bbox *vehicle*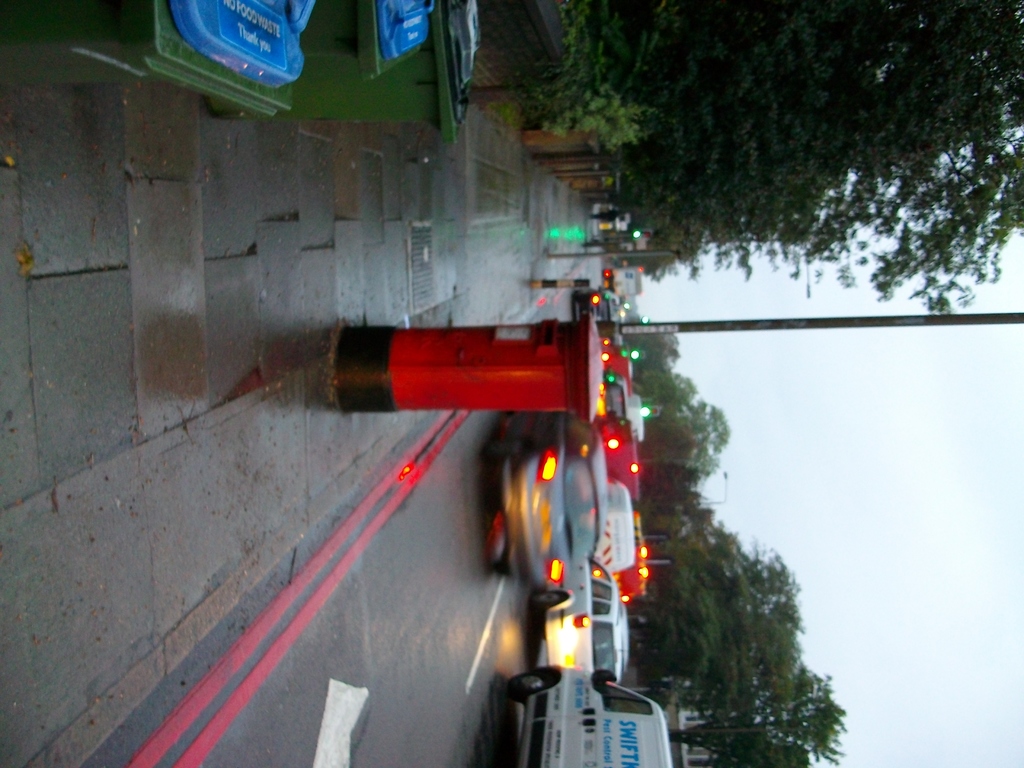
(596,478,634,566)
